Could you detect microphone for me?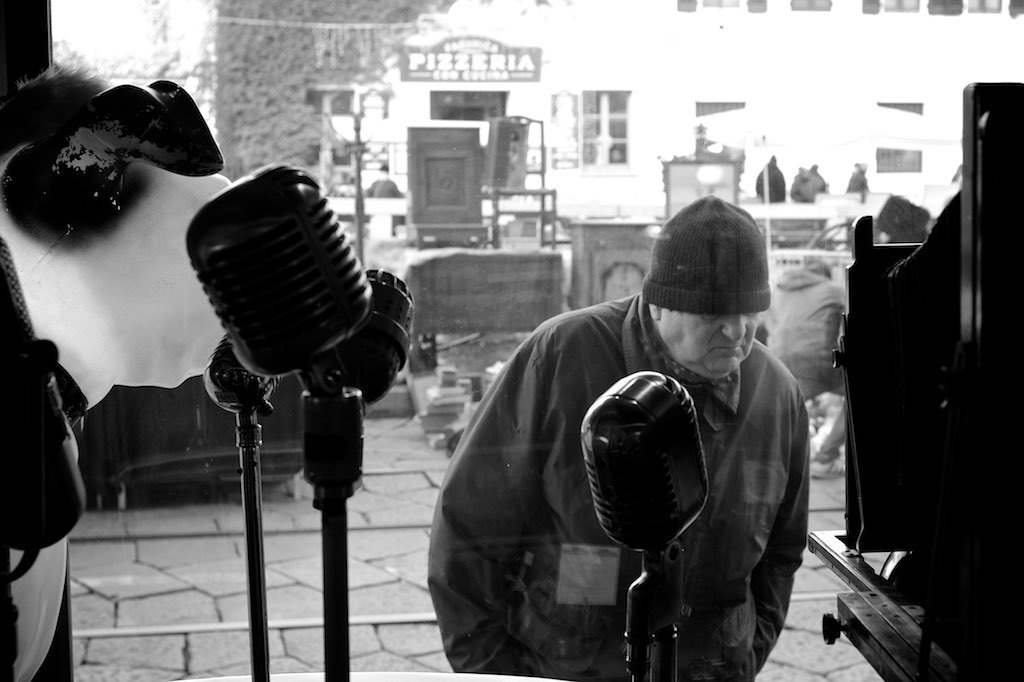
Detection result: x1=159 y1=175 x2=391 y2=588.
